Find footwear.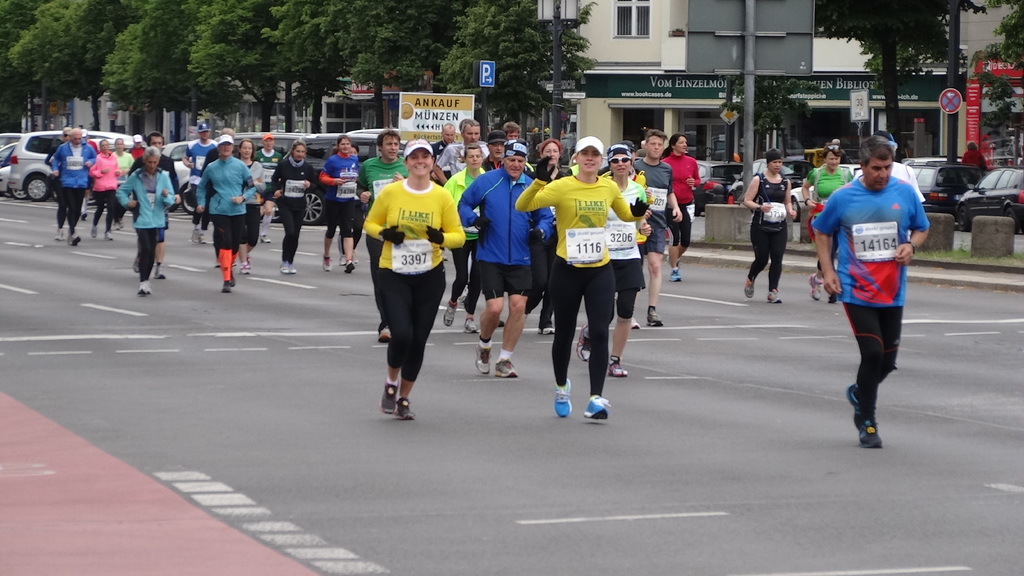
box=[140, 284, 154, 297].
